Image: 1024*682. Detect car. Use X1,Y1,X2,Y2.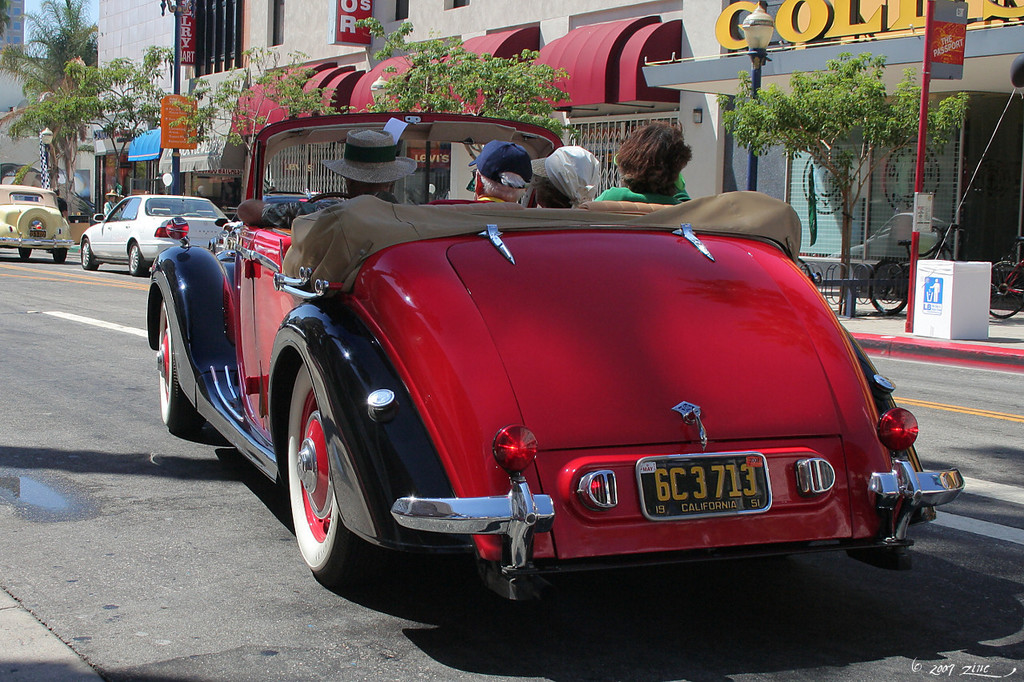
177,143,946,621.
